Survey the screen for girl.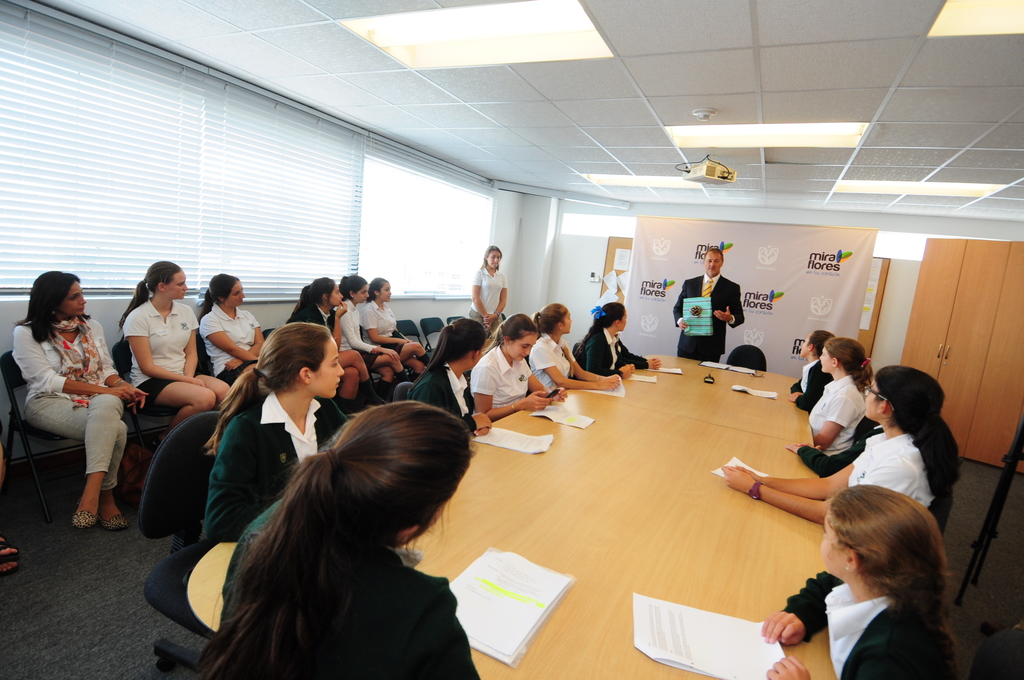
Survey found: pyautogui.locateOnScreen(758, 483, 959, 674).
